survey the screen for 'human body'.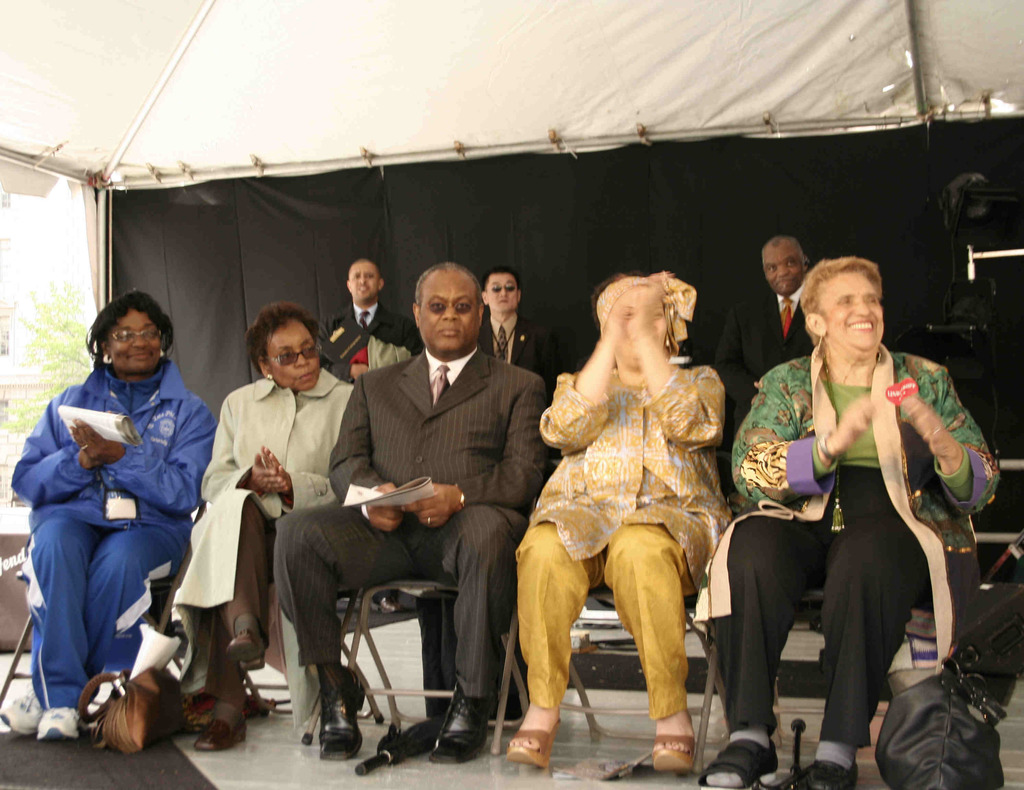
Survey found: select_region(319, 300, 416, 383).
